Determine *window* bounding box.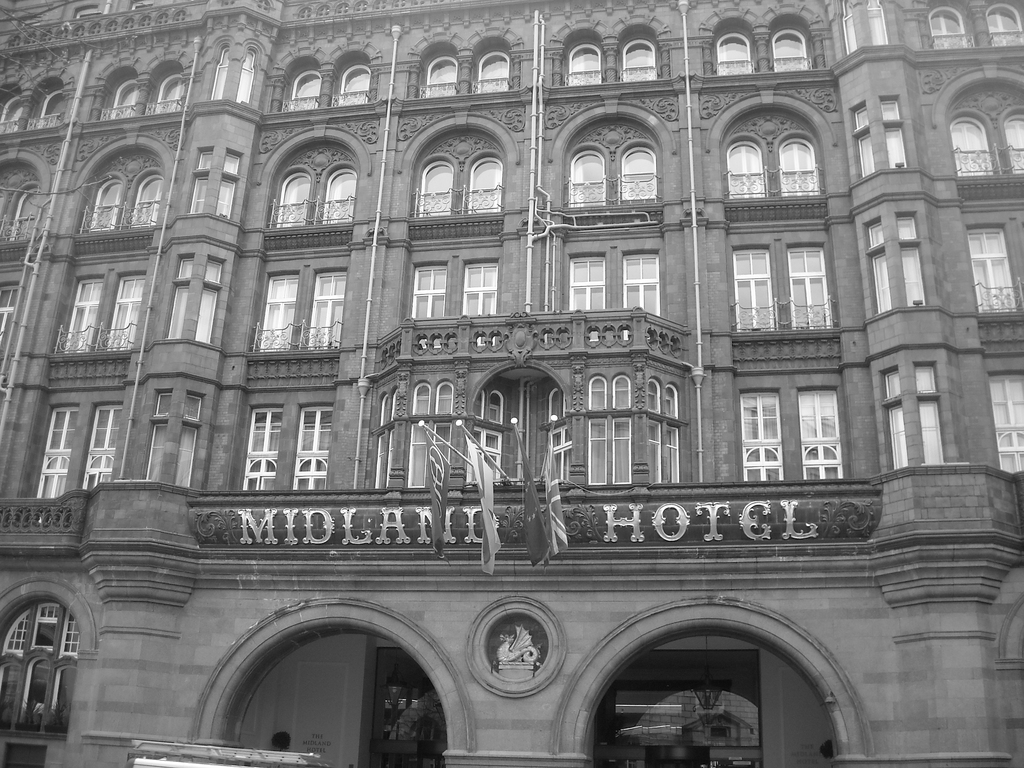
Determined: {"x1": 617, "y1": 23, "x2": 659, "y2": 86}.
